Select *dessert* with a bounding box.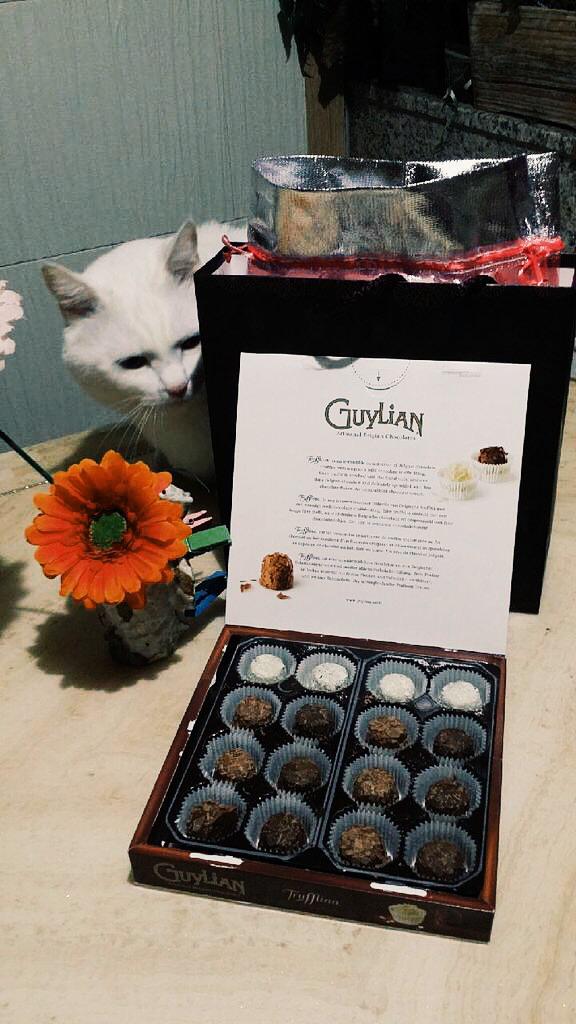
<bbox>332, 815, 383, 871</bbox>.
